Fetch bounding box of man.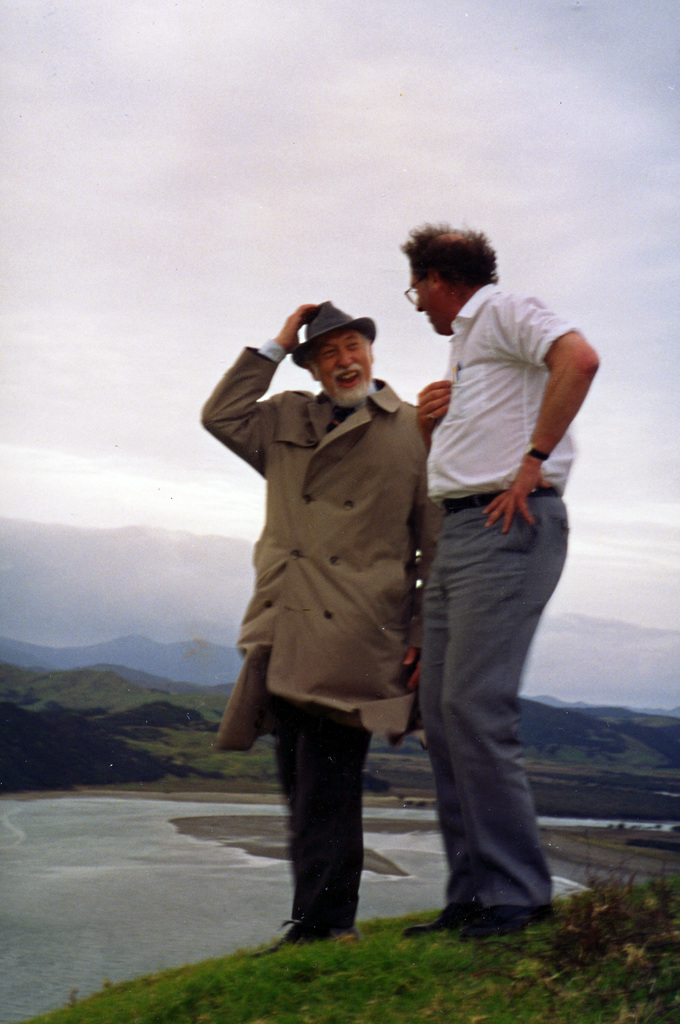
Bbox: Rect(401, 219, 602, 940).
